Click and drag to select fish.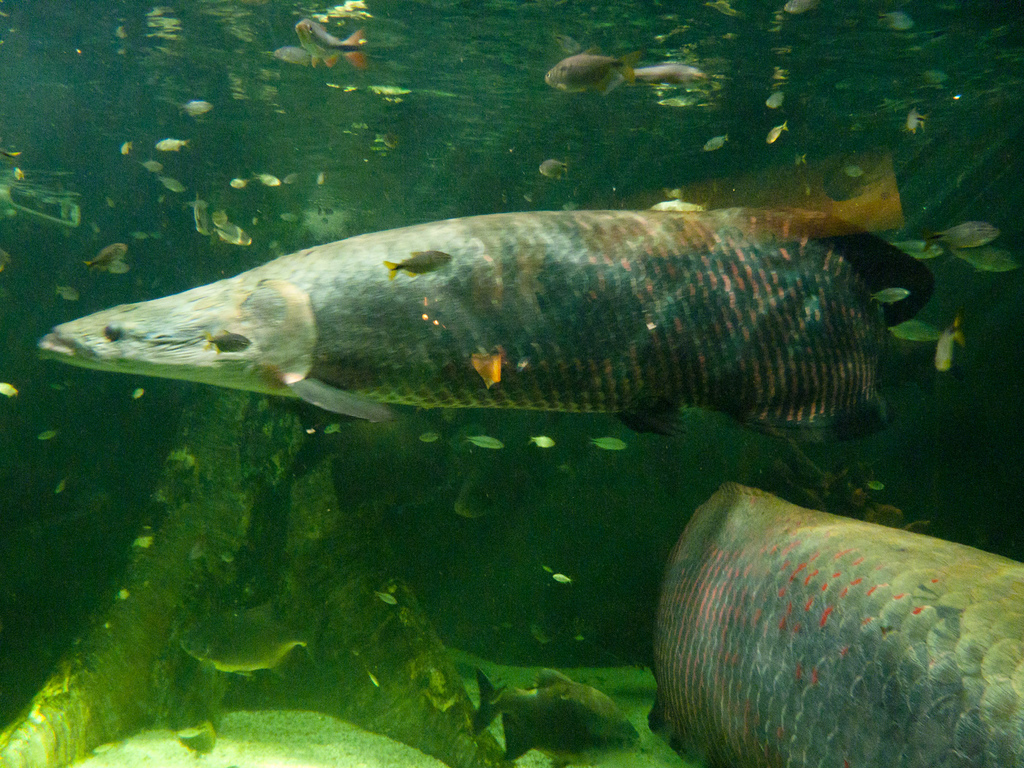
Selection: box(140, 162, 156, 168).
